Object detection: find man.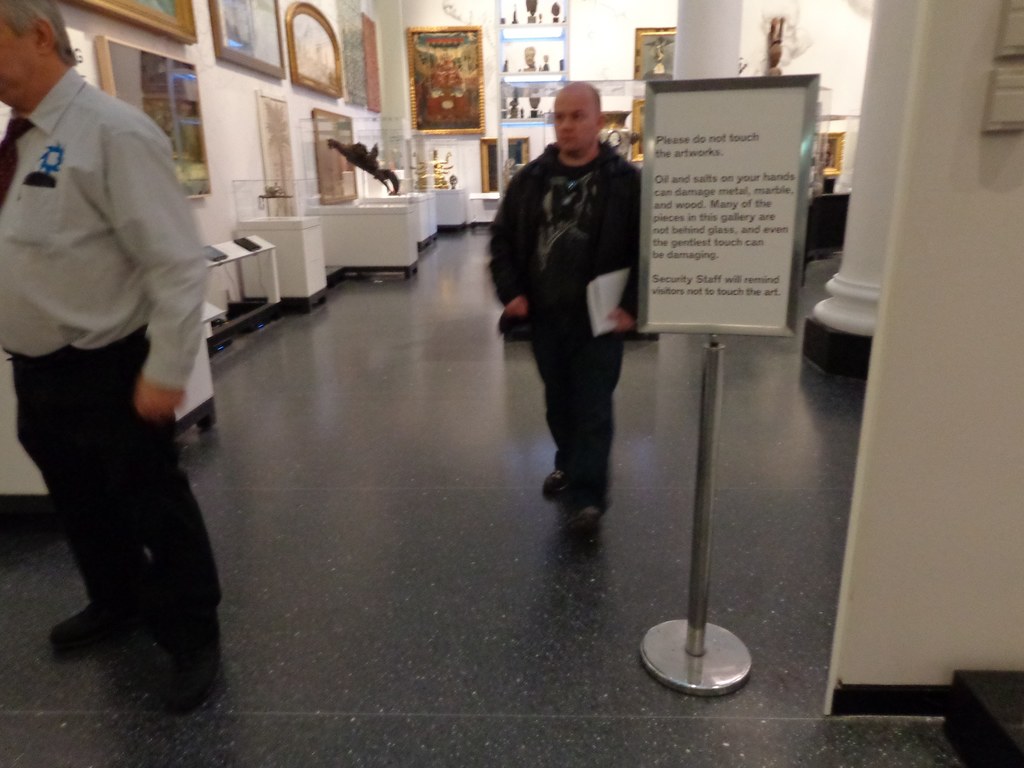
481 78 653 564.
